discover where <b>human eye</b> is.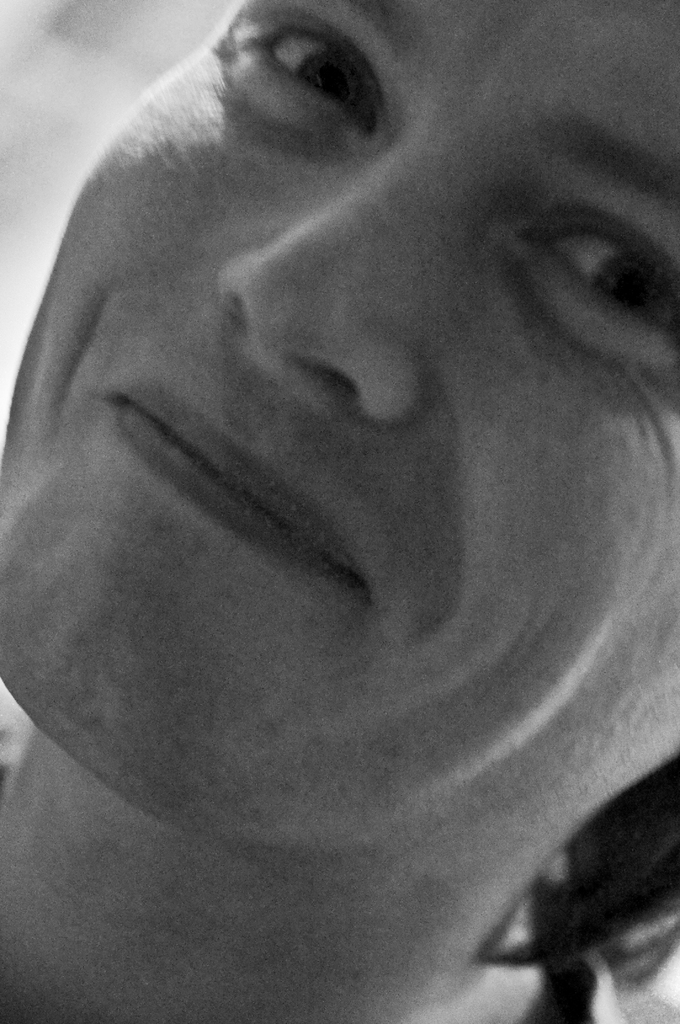
Discovered at x1=516 y1=191 x2=679 y2=363.
